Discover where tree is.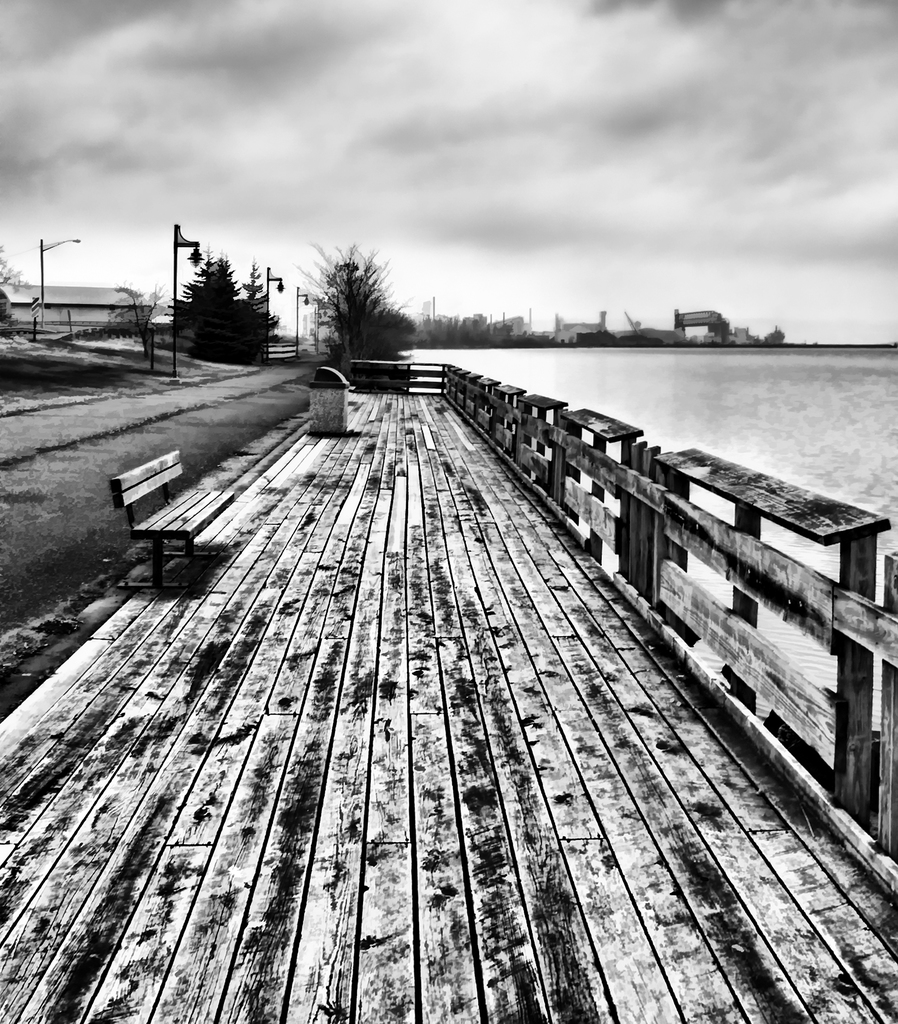
Discovered at (x1=0, y1=249, x2=35, y2=344).
